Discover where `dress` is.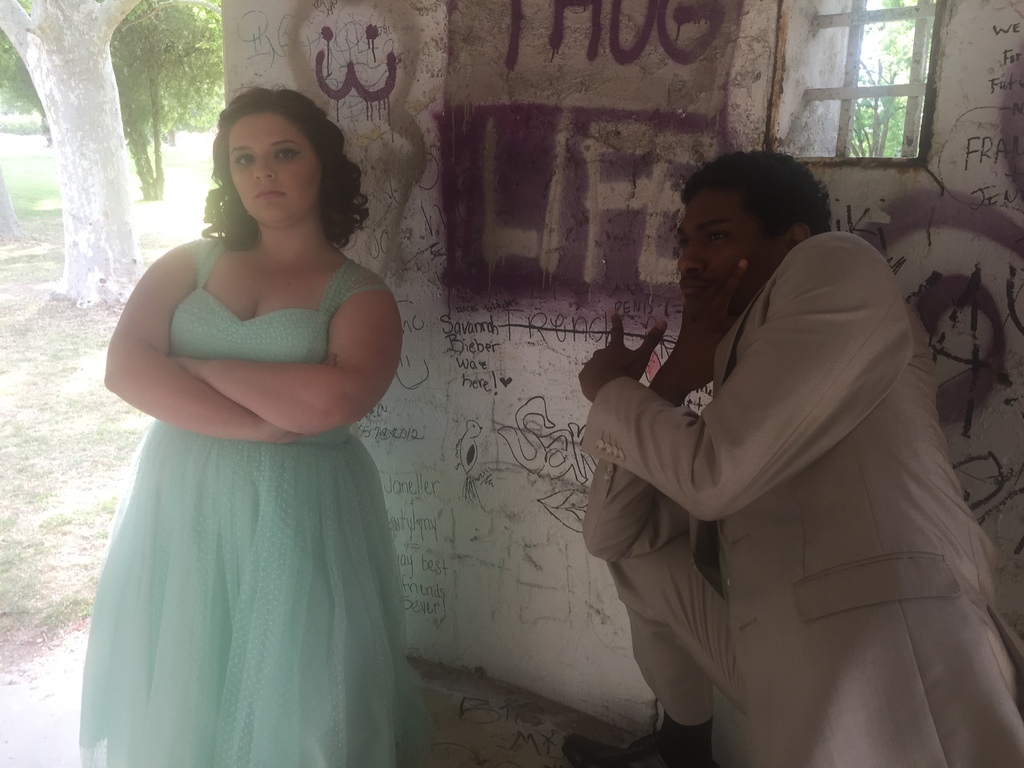
Discovered at left=74, top=232, right=433, bottom=767.
